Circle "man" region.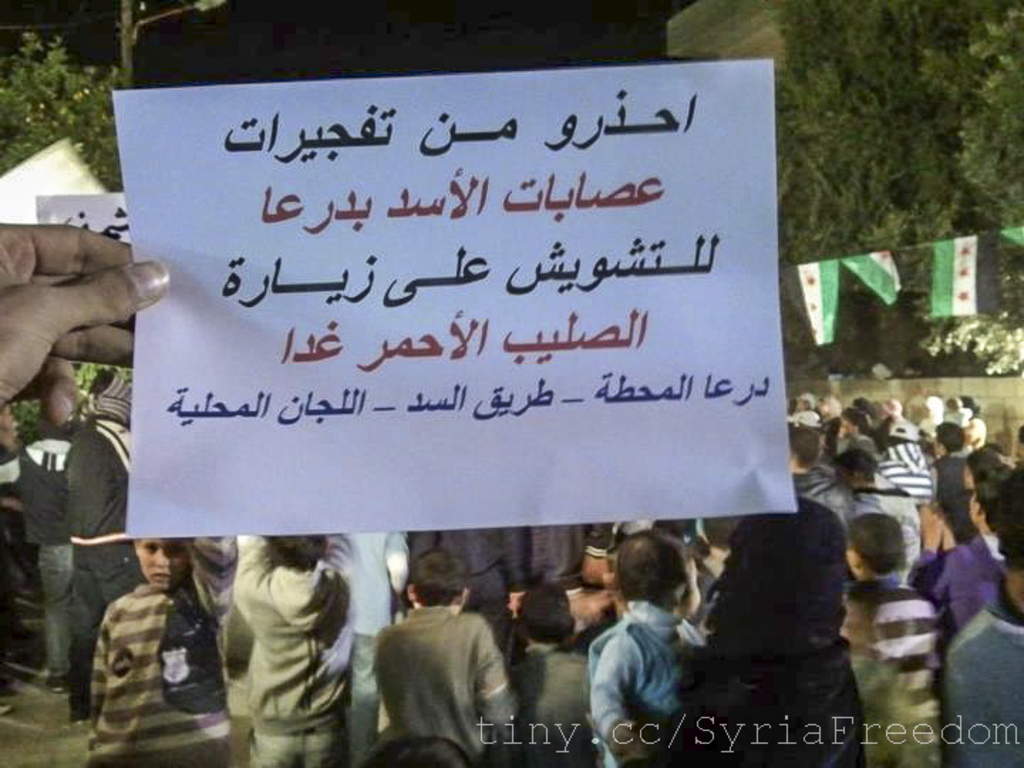
Region: left=794, top=428, right=856, bottom=538.
